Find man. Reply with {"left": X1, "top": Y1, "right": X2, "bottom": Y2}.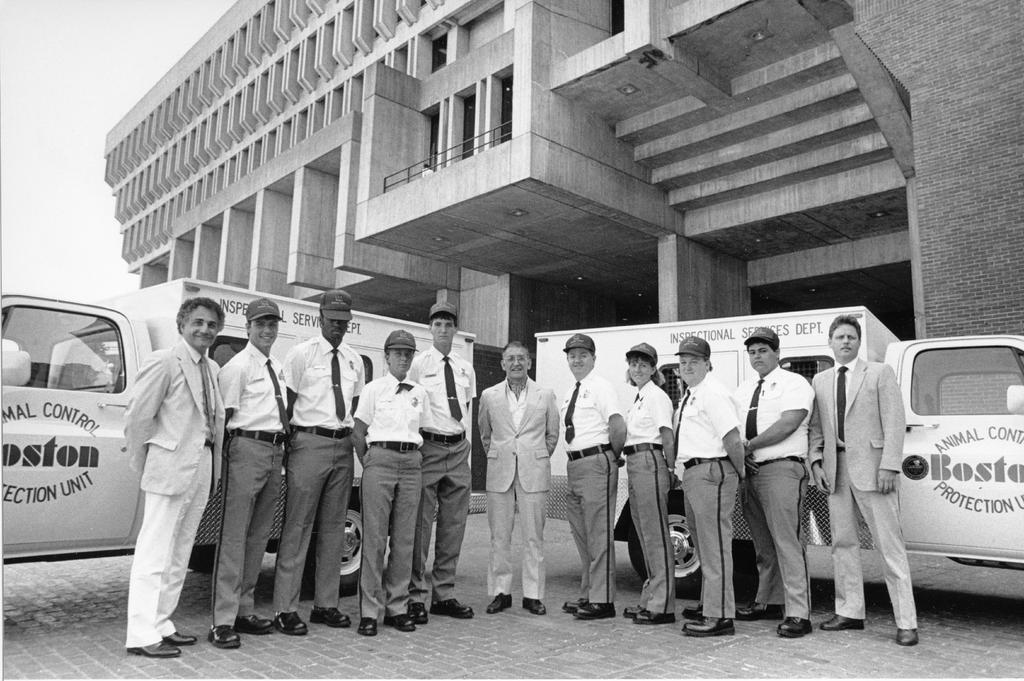
{"left": 410, "top": 298, "right": 476, "bottom": 618}.
